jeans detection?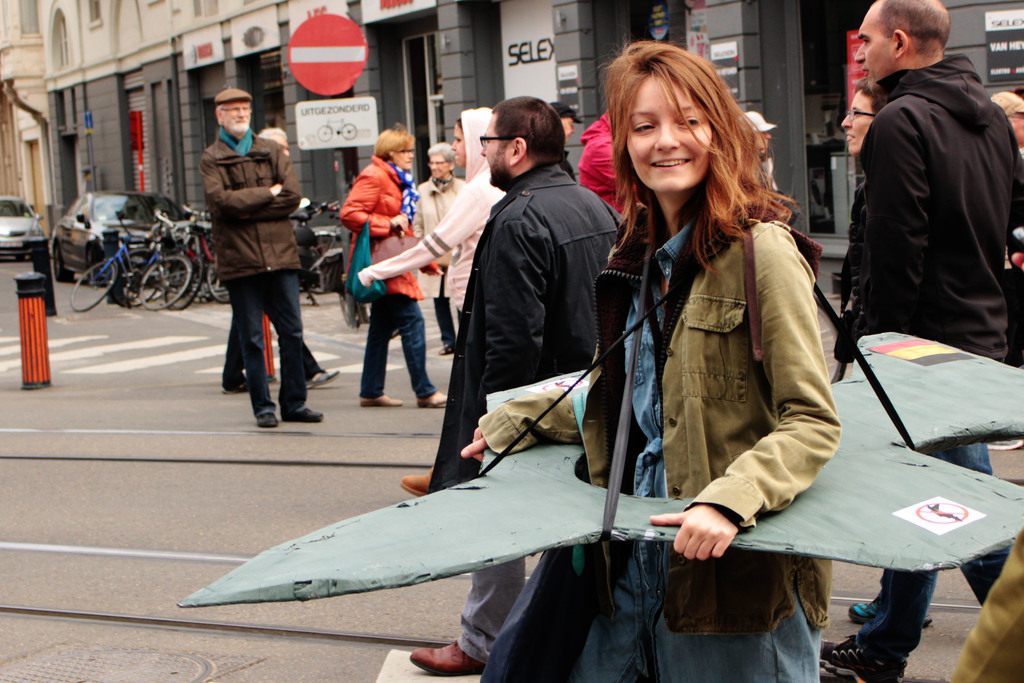
211:265:305:418
